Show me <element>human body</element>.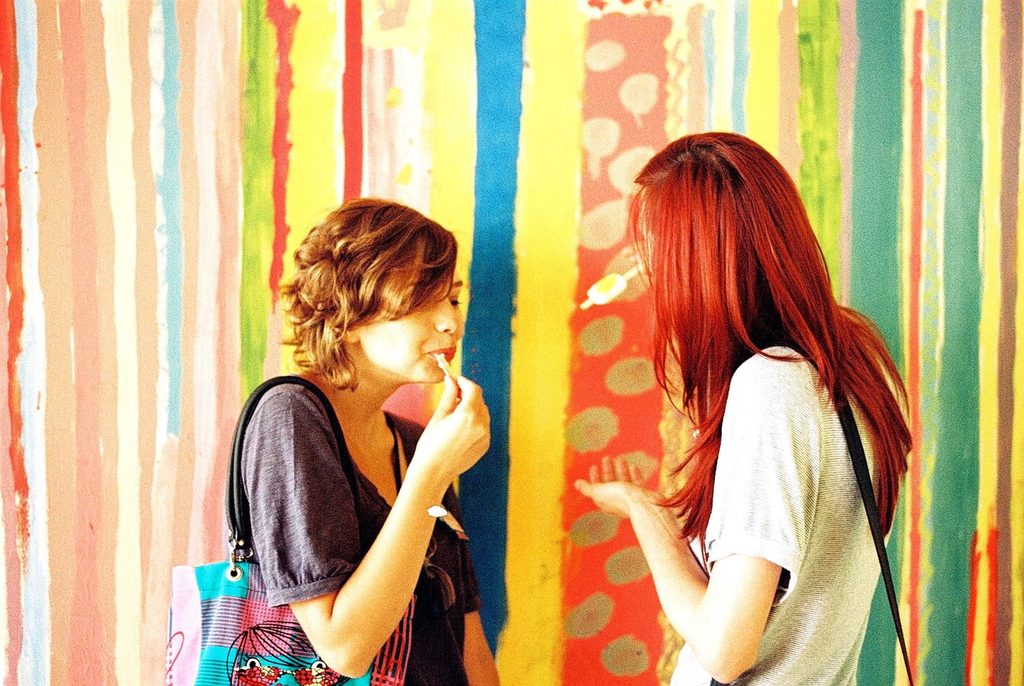
<element>human body</element> is here: rect(571, 124, 905, 685).
